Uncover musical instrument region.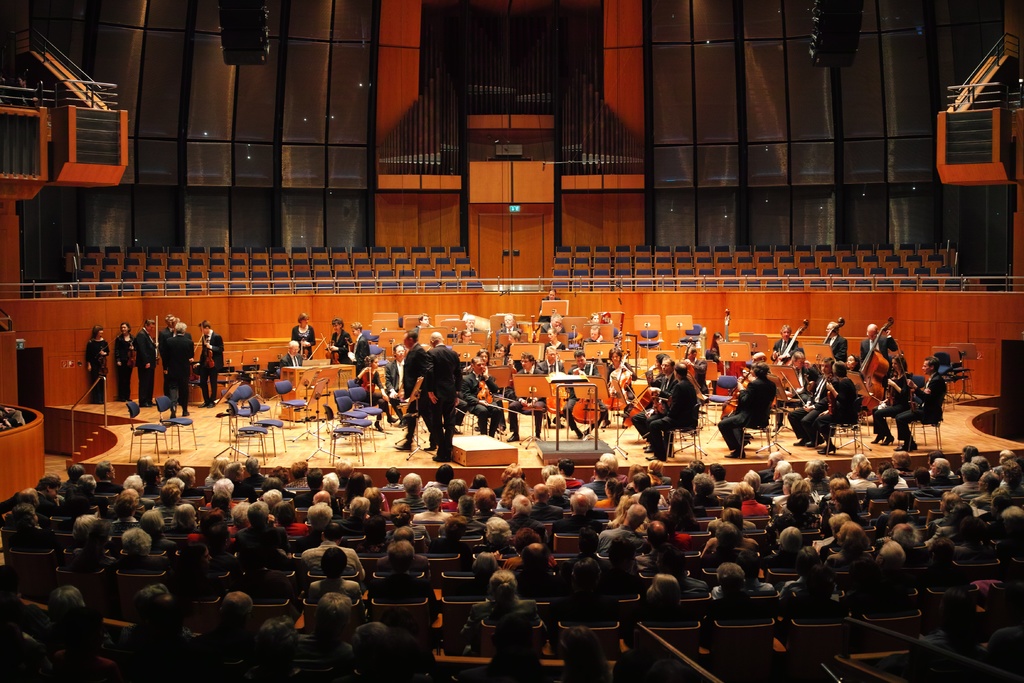
Uncovered: <region>571, 358, 602, 427</region>.
